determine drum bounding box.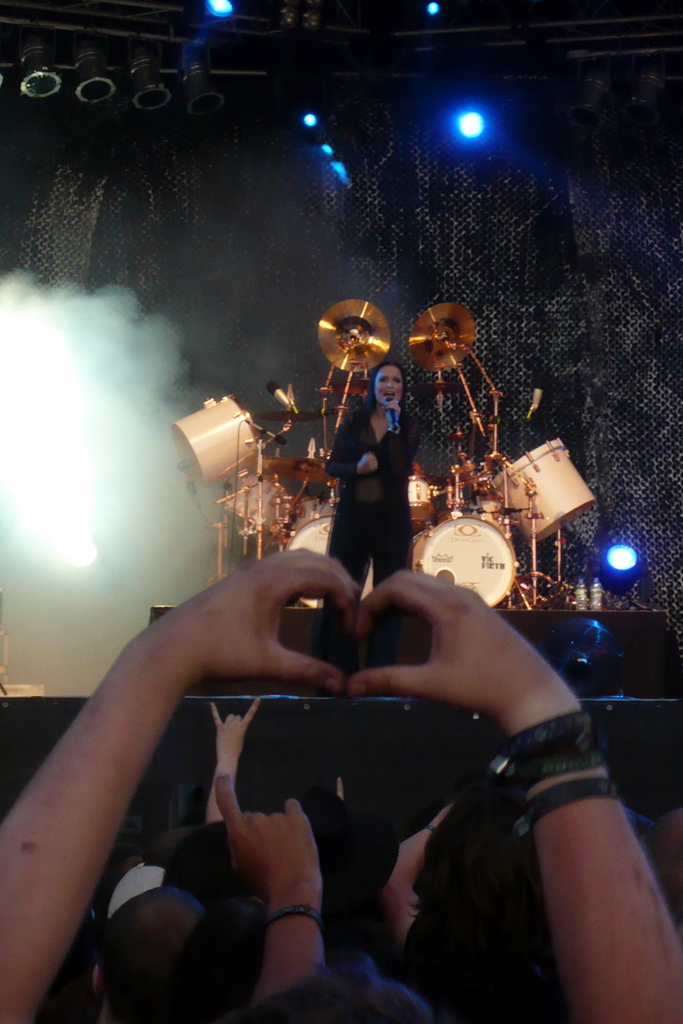
Determined: 411,514,518,608.
